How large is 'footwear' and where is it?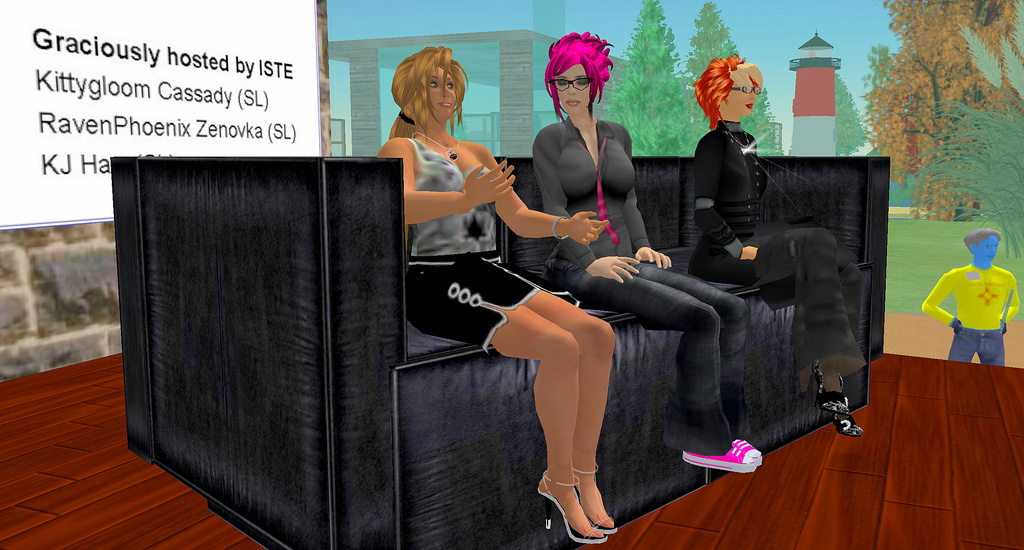
Bounding box: region(534, 469, 599, 544).
